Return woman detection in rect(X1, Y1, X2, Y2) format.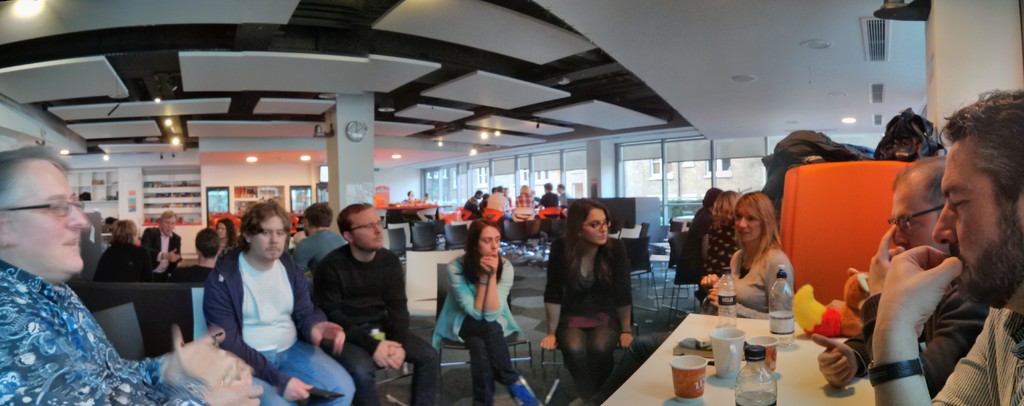
rect(712, 194, 807, 330).
